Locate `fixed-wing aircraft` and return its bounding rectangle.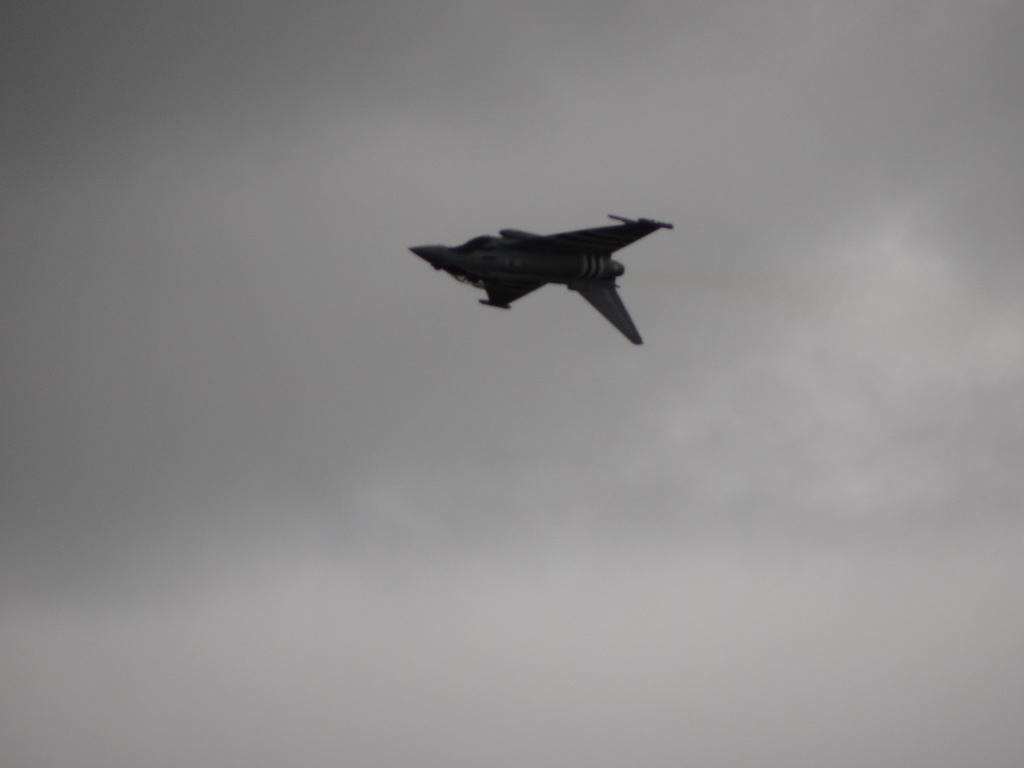
l=406, t=209, r=676, b=344.
